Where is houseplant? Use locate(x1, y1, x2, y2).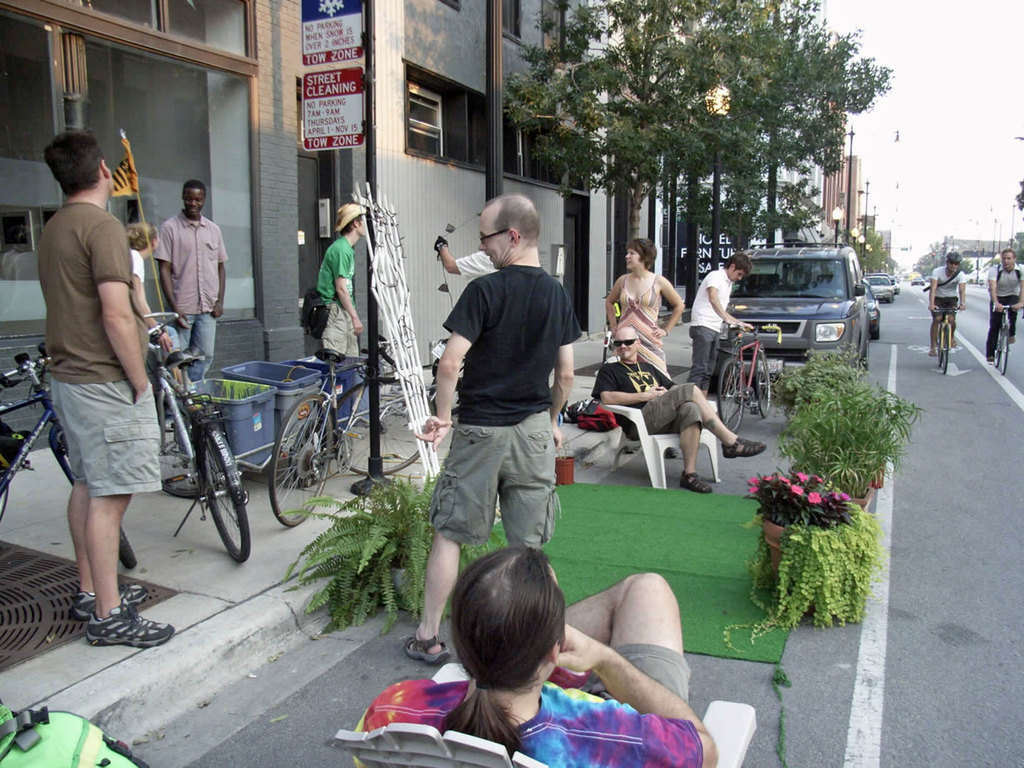
locate(280, 466, 503, 644).
